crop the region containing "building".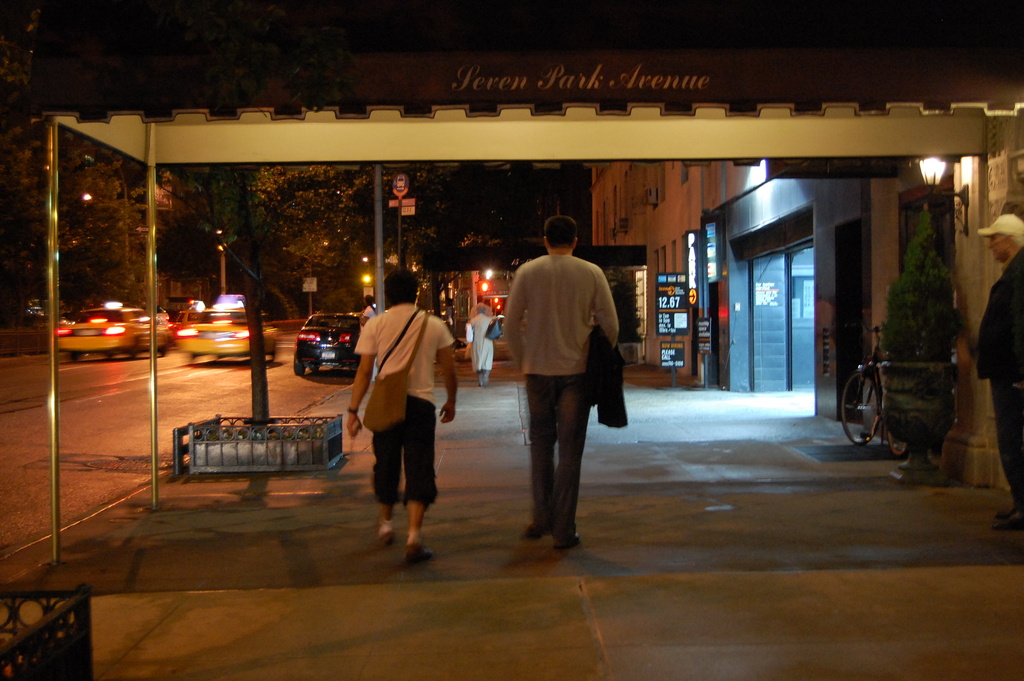
Crop region: x1=572, y1=158, x2=735, y2=368.
